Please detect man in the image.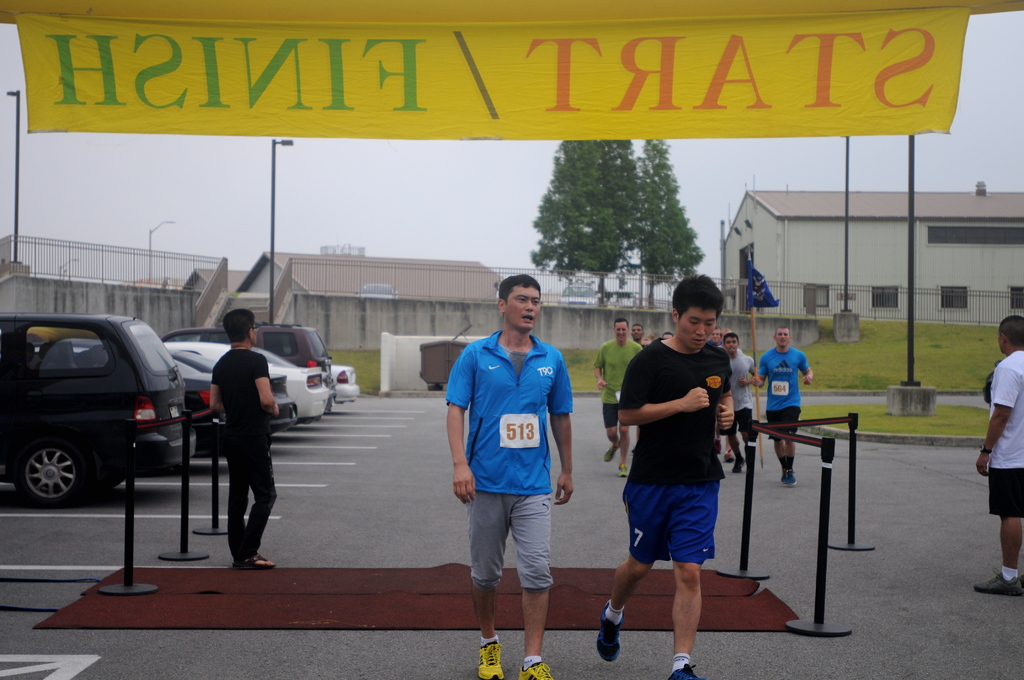
(445, 274, 573, 679).
